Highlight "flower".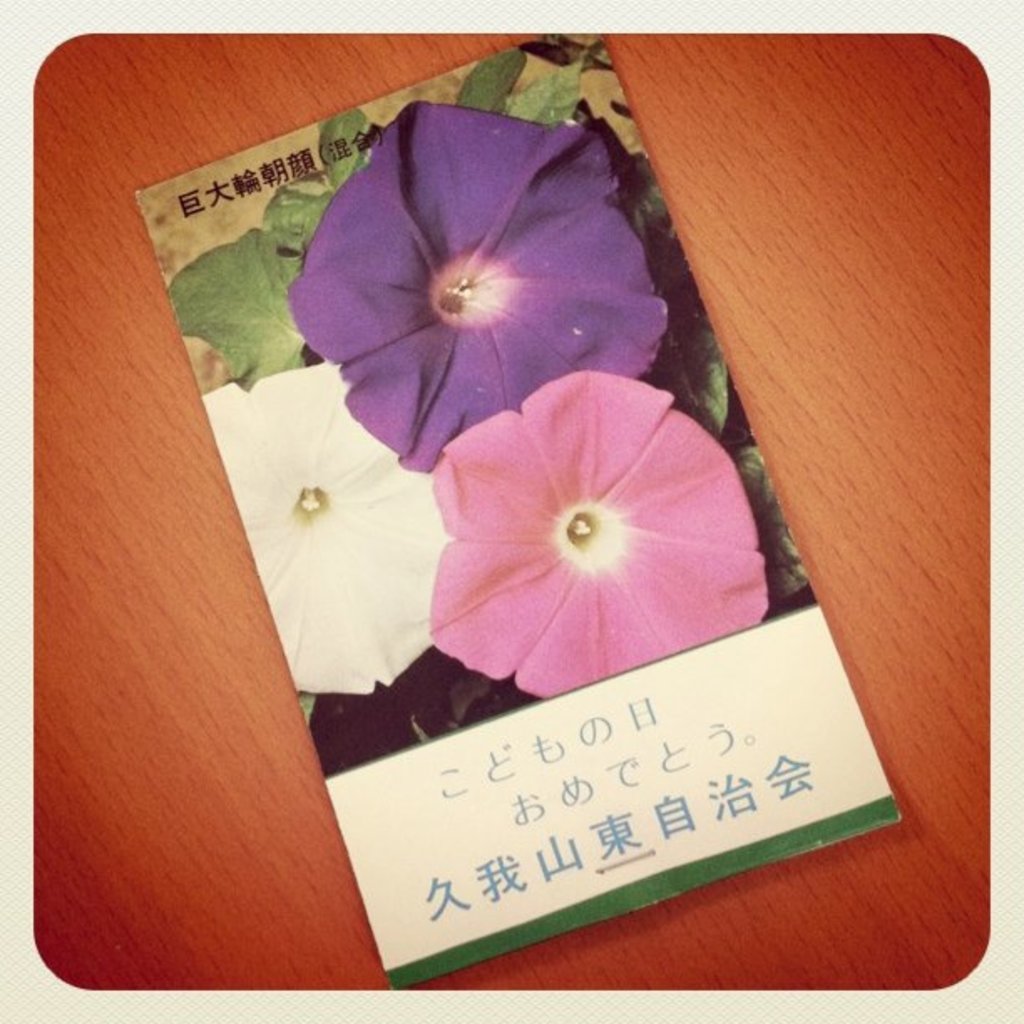
Highlighted region: crop(435, 370, 781, 704).
